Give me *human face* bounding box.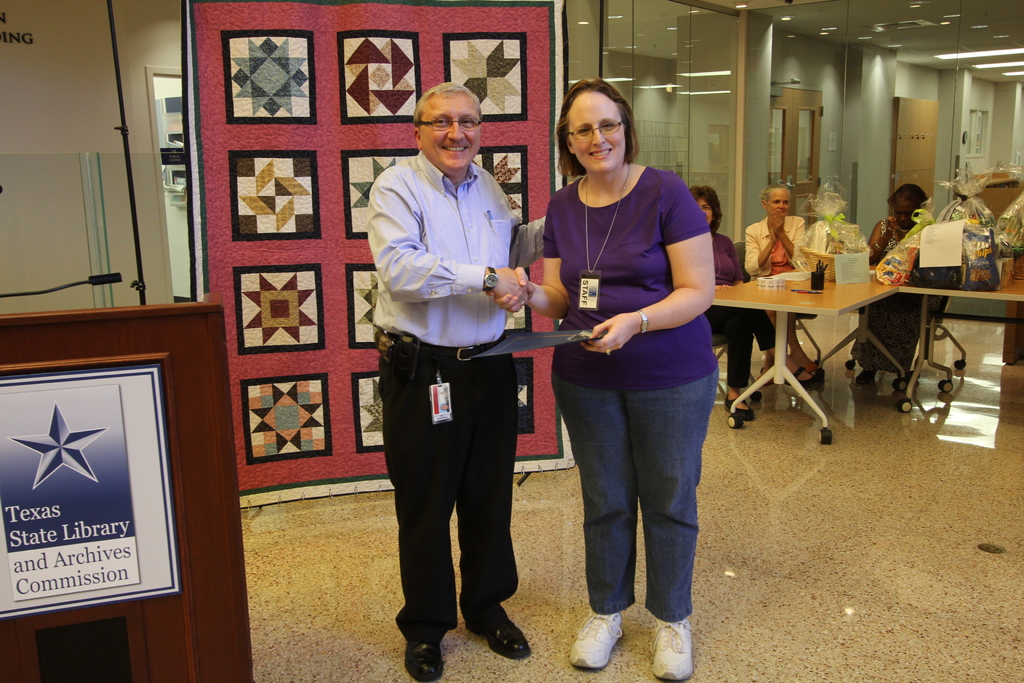
detection(767, 186, 794, 220).
